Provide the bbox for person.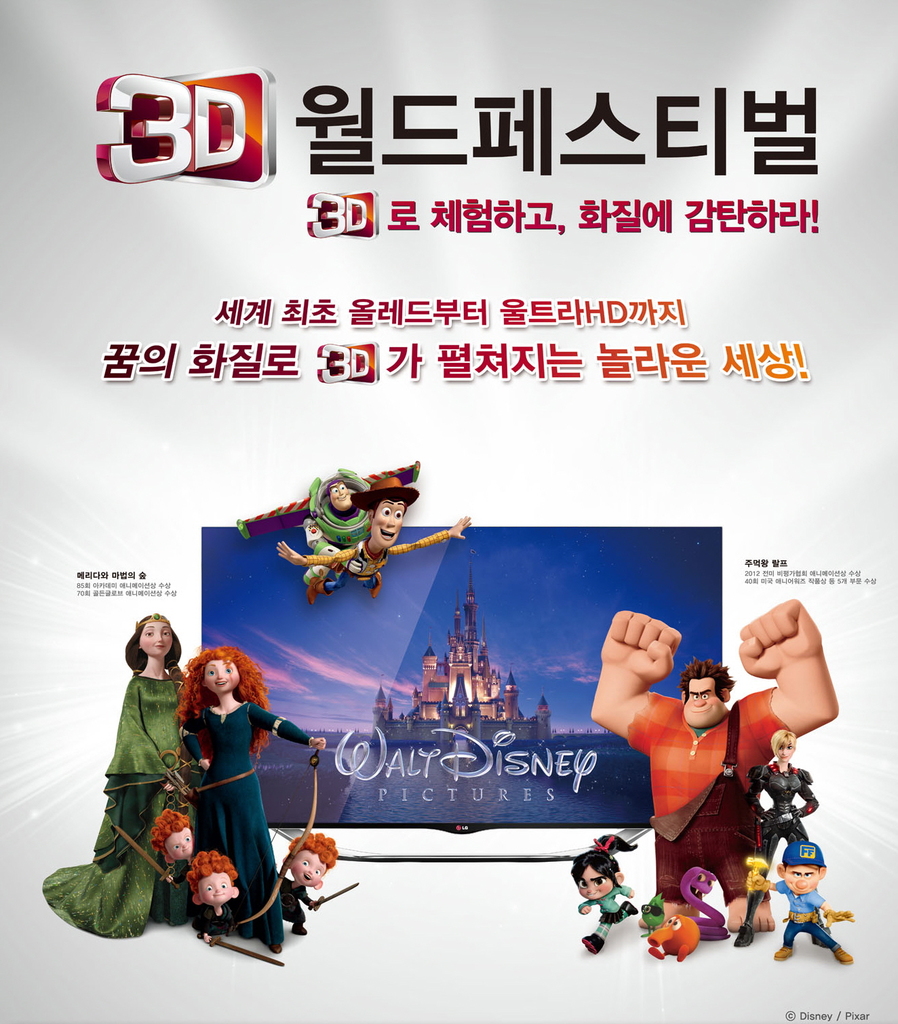
[x1=739, y1=837, x2=853, y2=967].
